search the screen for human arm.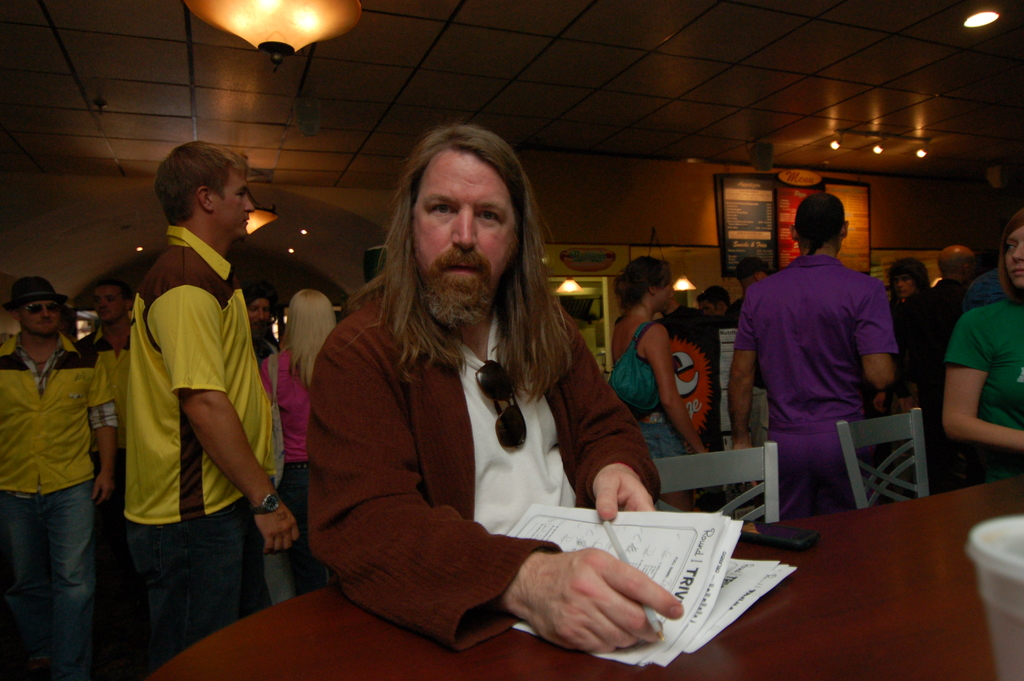
Found at (727,284,771,461).
